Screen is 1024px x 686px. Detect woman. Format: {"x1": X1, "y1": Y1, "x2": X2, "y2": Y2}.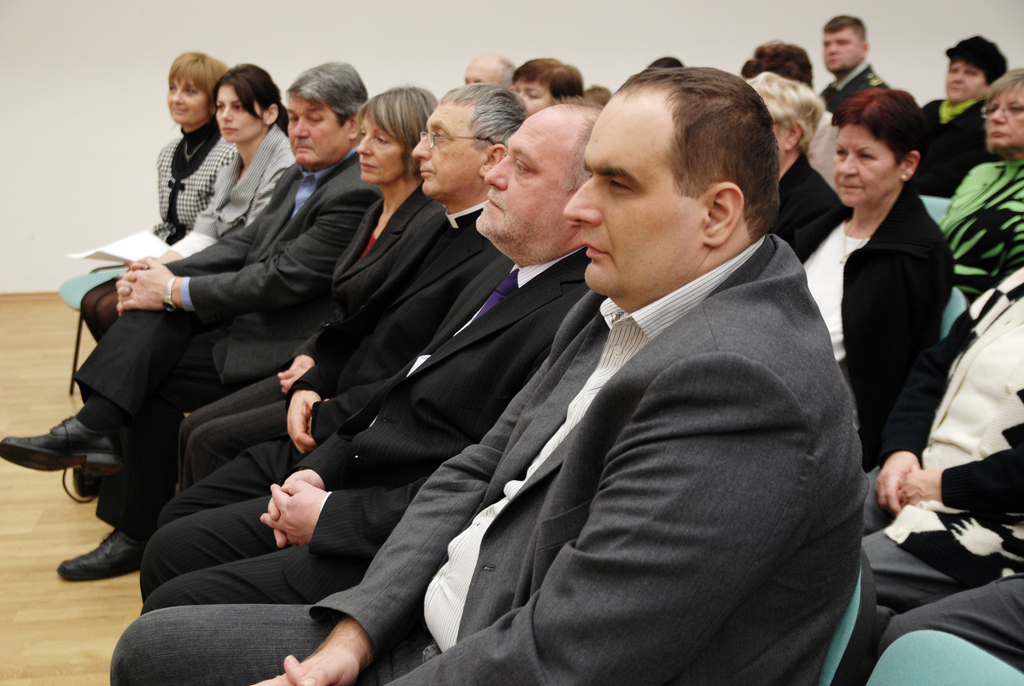
{"x1": 920, "y1": 34, "x2": 1008, "y2": 198}.
